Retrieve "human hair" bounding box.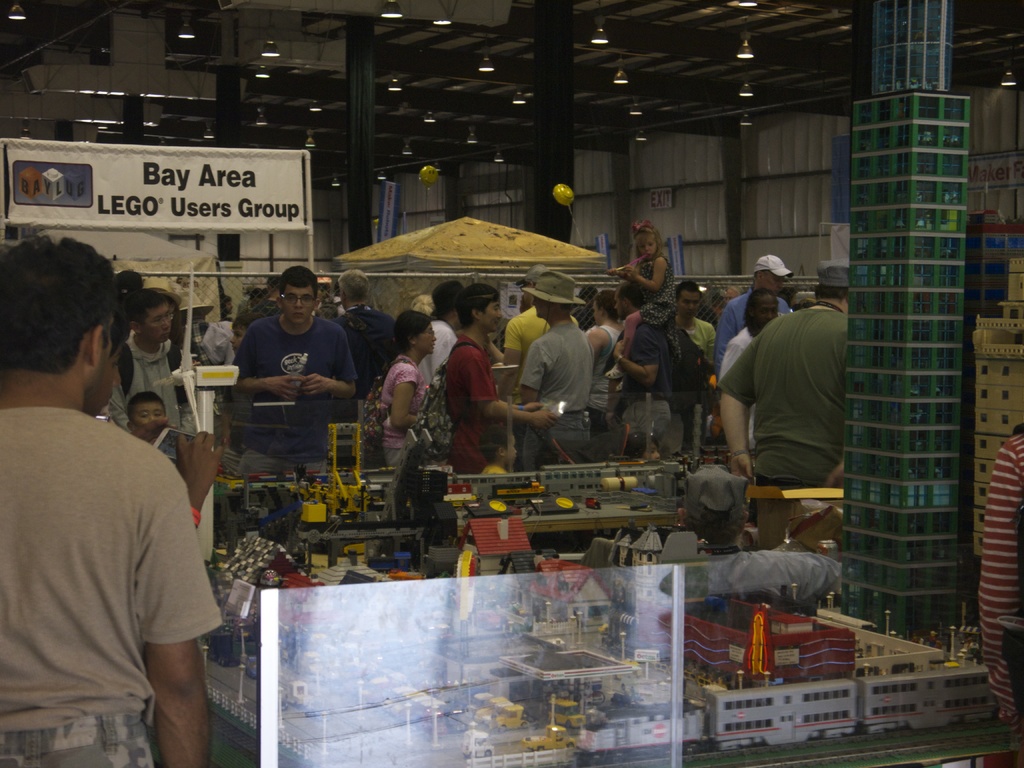
Bounding box: 595:289:619:320.
